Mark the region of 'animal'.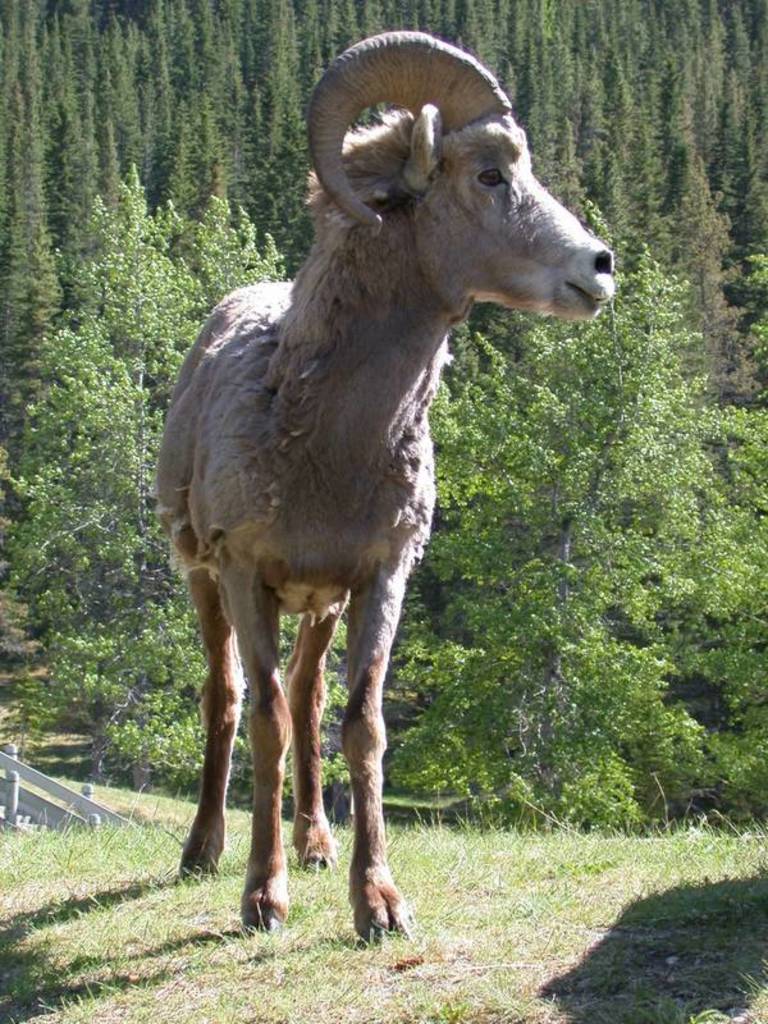
Region: bbox(146, 20, 623, 952).
